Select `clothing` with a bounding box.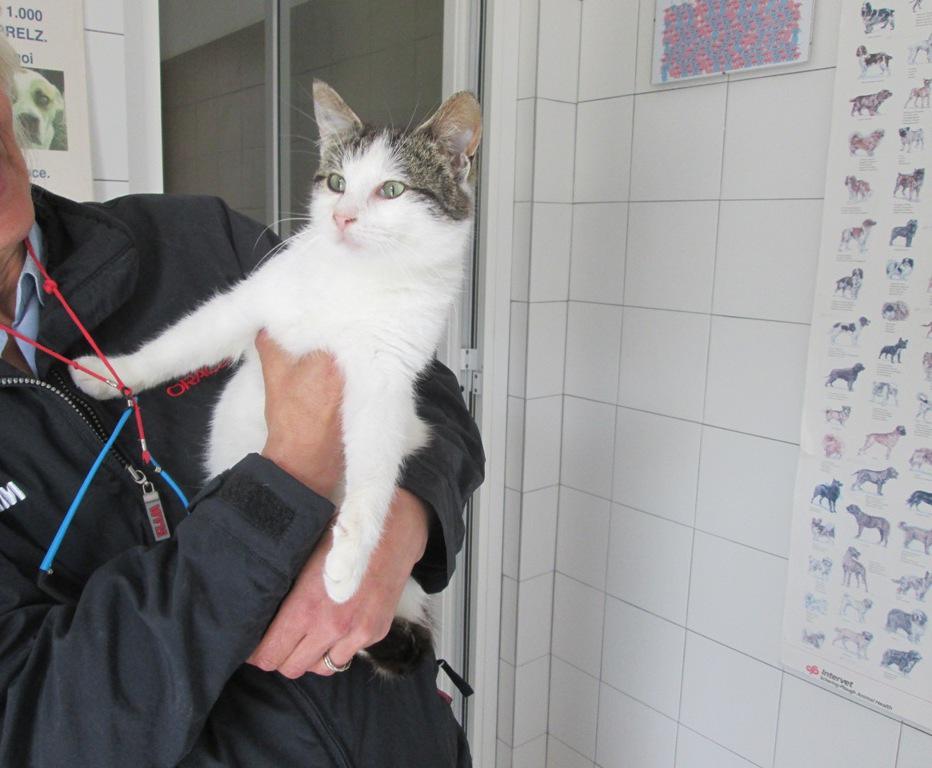
22/218/351/759.
